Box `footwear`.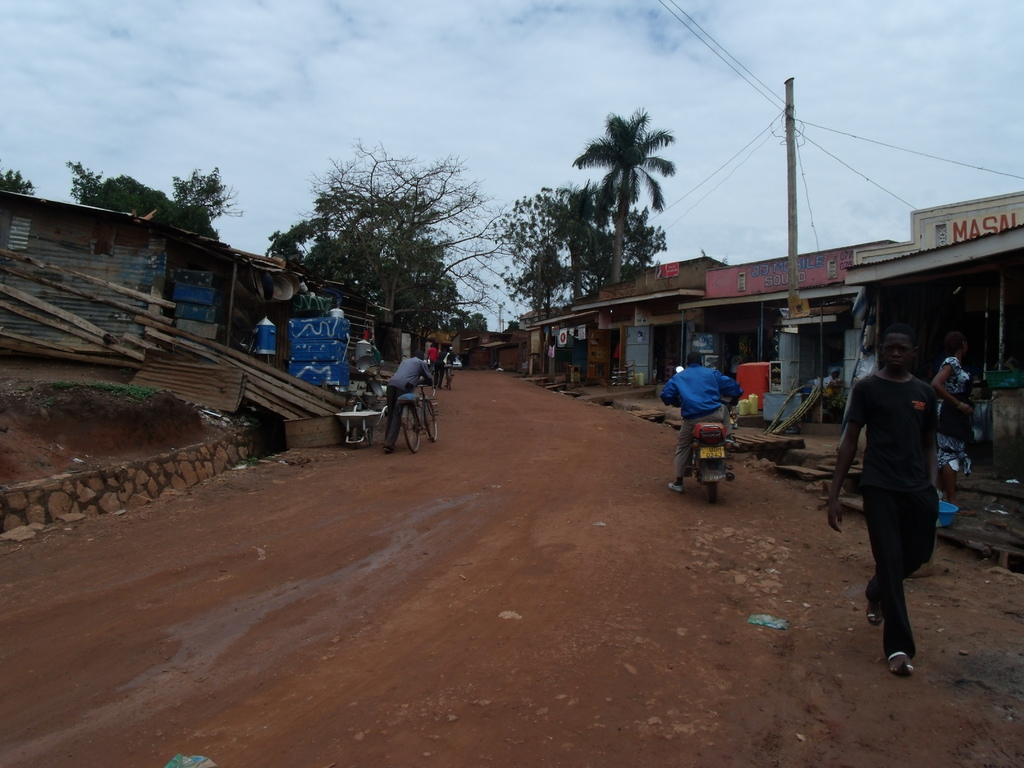
382, 442, 393, 457.
